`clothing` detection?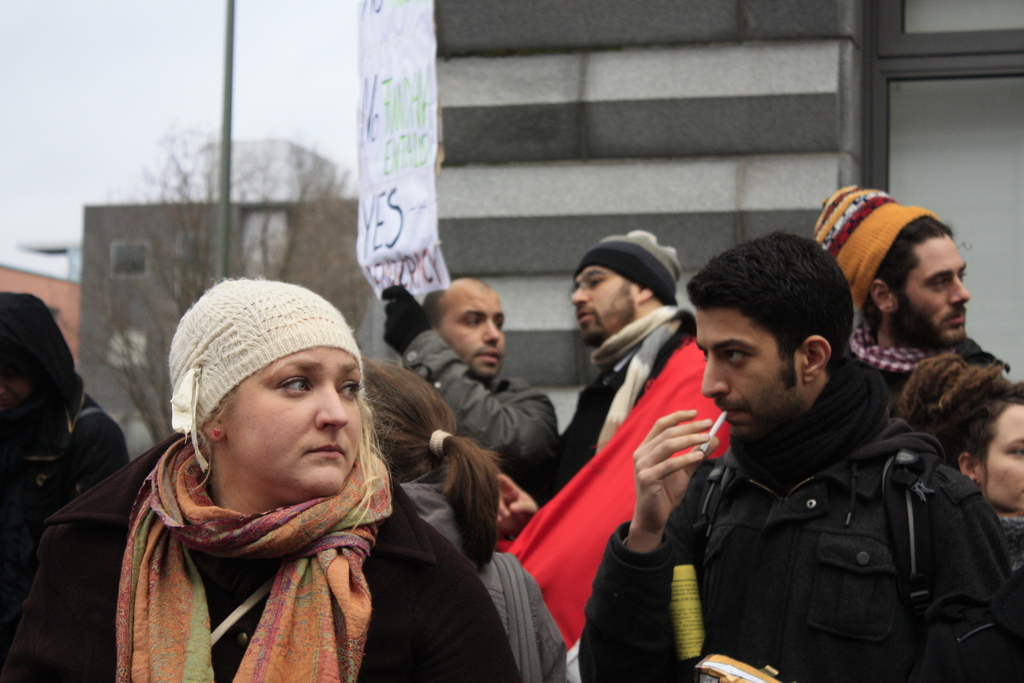
[left=377, top=352, right=550, bottom=529]
